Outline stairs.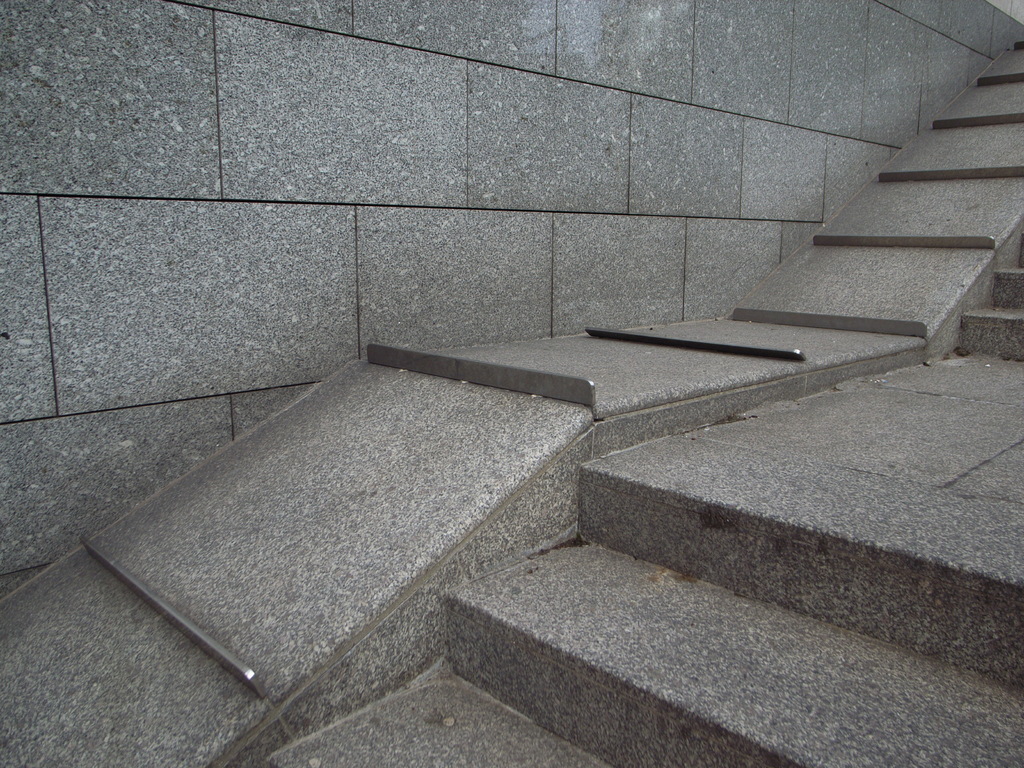
Outline: BBox(954, 233, 1023, 360).
